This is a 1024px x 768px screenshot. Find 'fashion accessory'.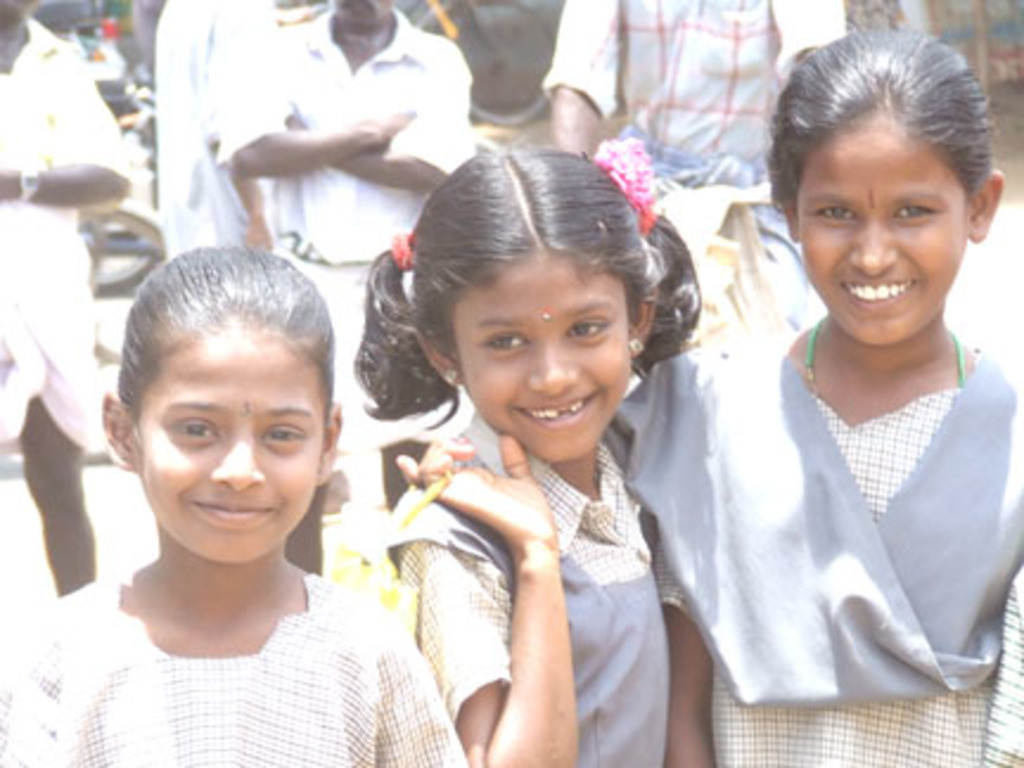
Bounding box: 640/209/659/235.
